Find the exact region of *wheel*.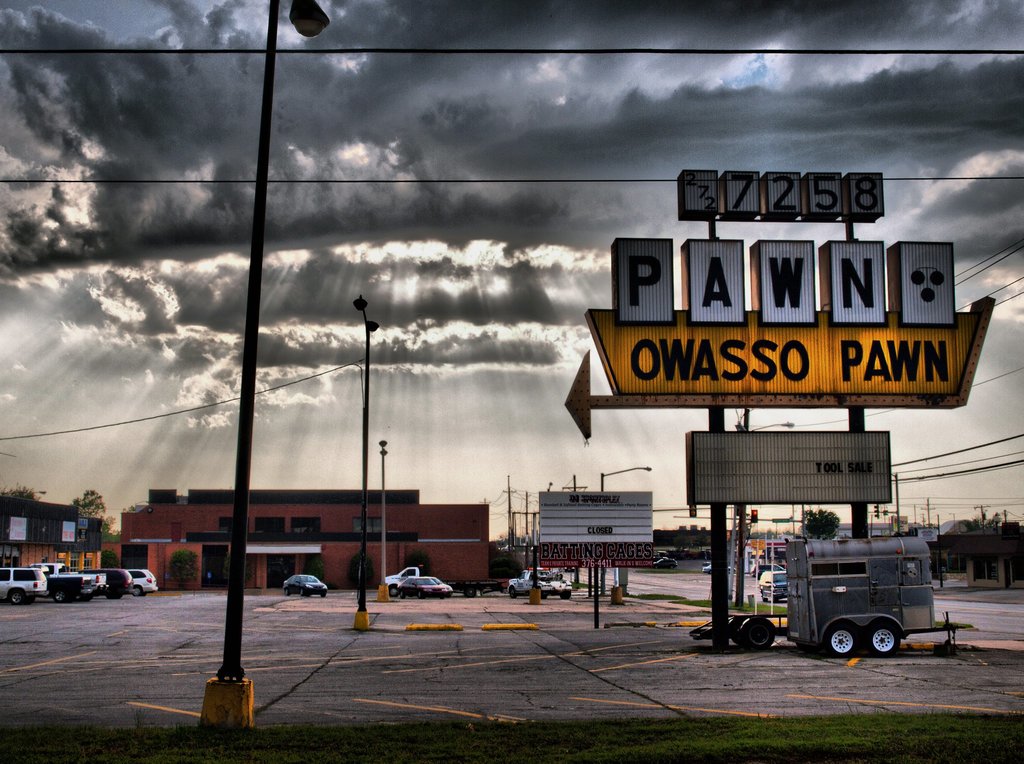
Exact region: (417,591,425,601).
